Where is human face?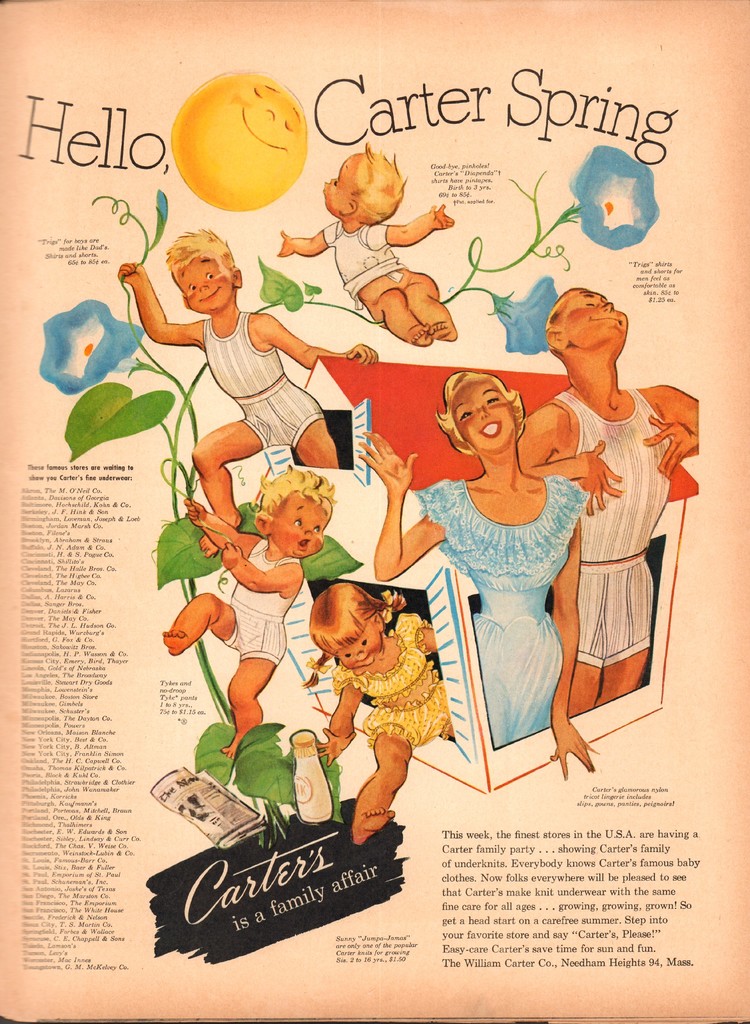
l=448, t=388, r=529, b=458.
